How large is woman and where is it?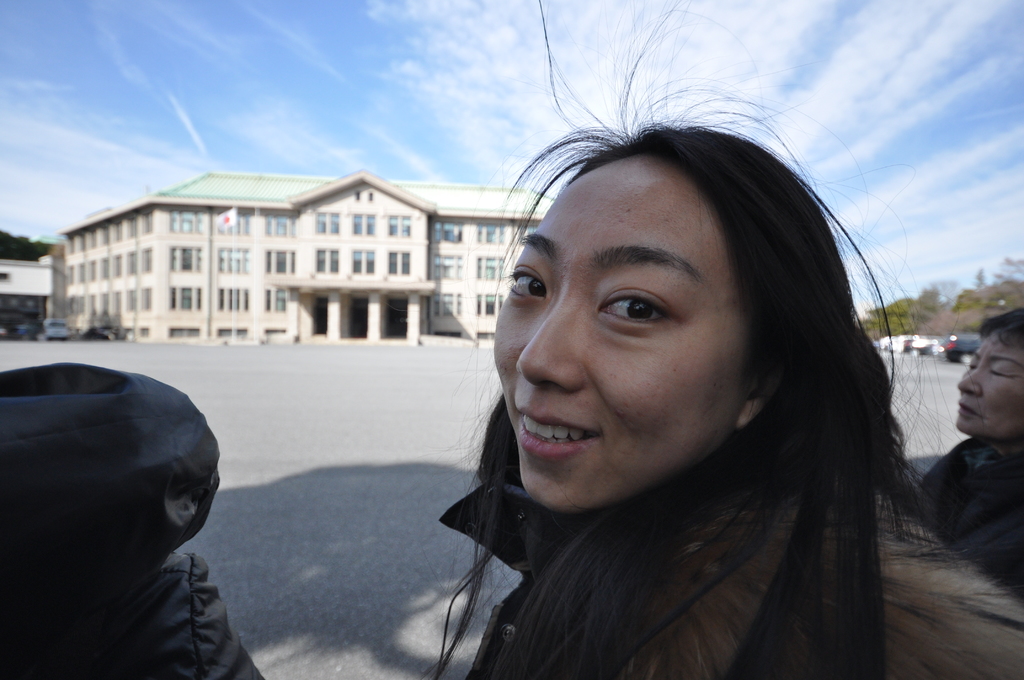
Bounding box: box(905, 307, 1023, 613).
